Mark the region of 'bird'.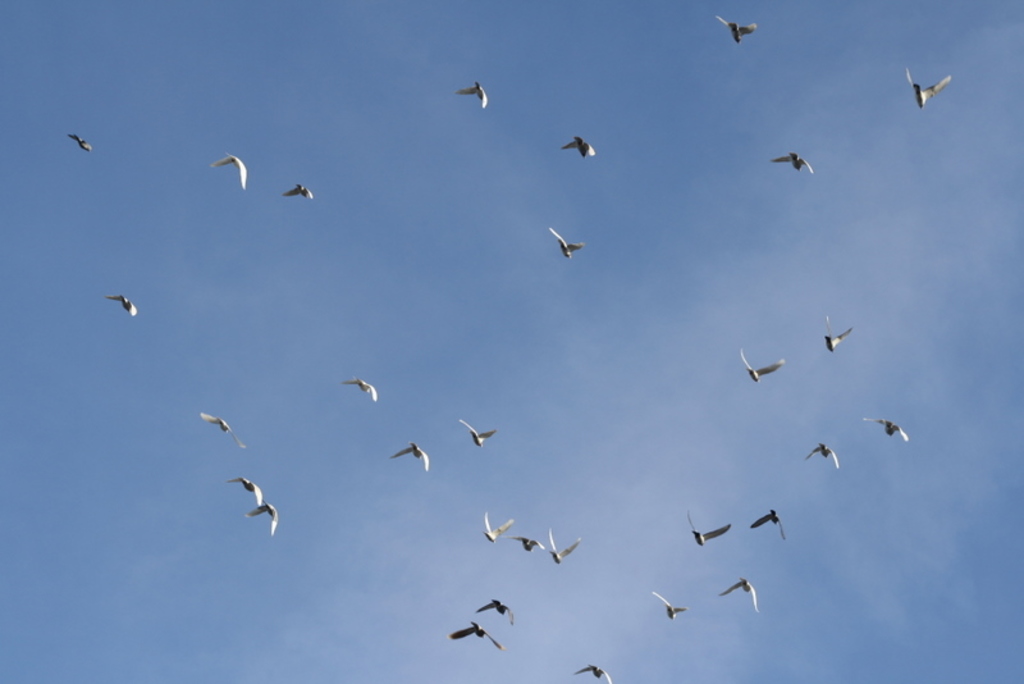
Region: [285, 183, 316, 201].
